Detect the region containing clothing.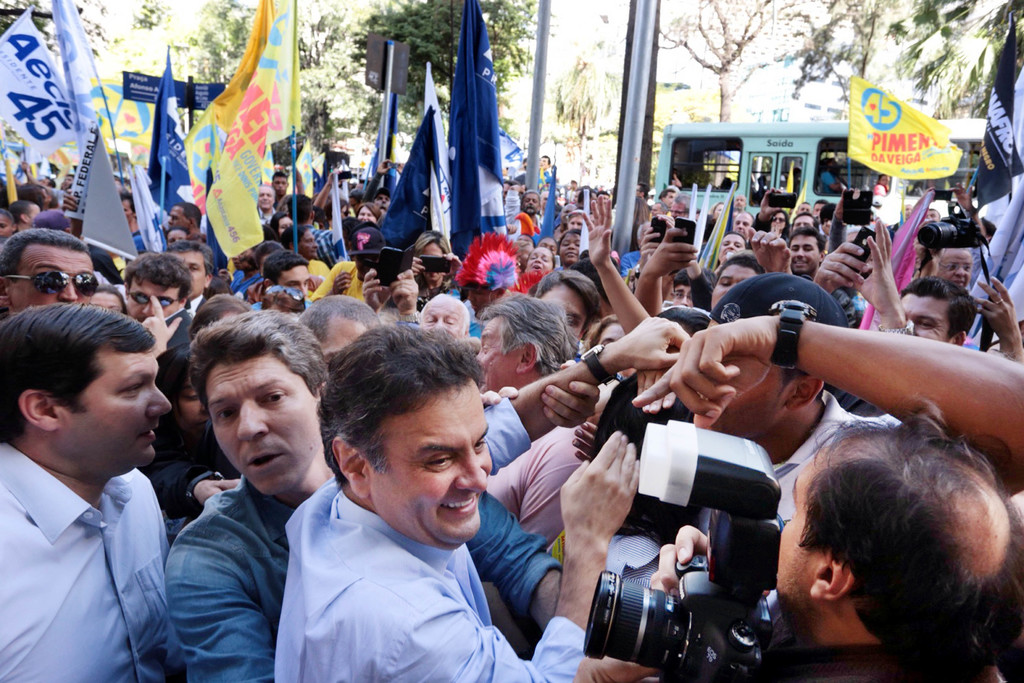
detection(486, 413, 586, 544).
